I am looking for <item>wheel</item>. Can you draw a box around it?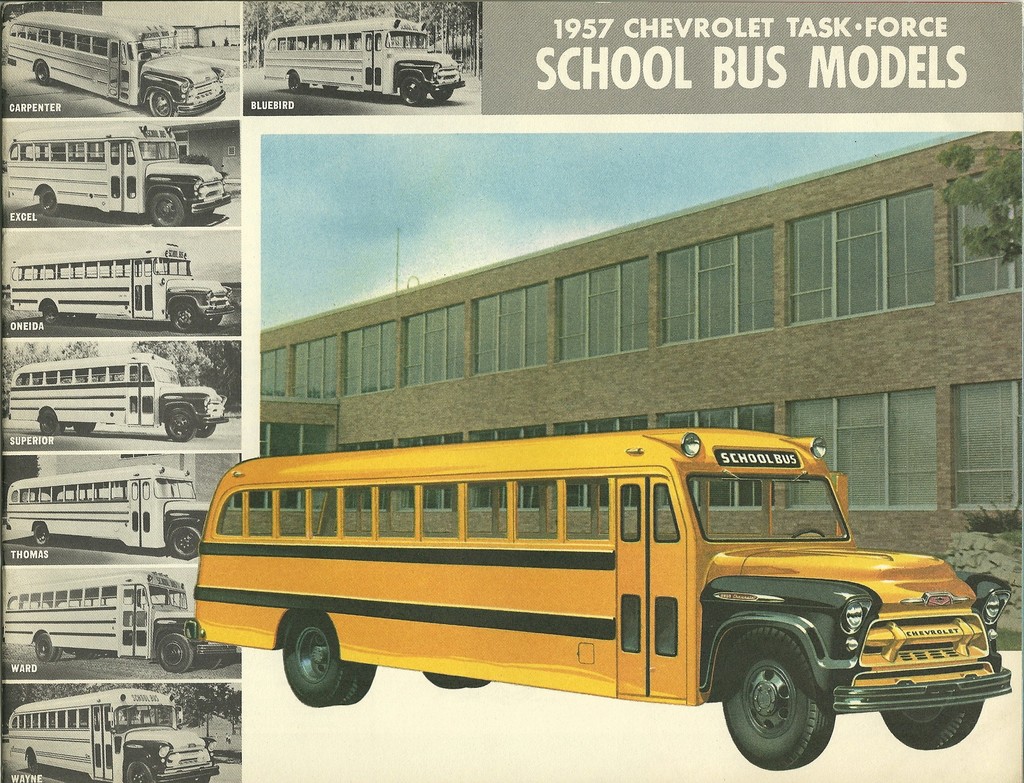
Sure, the bounding box is bbox=[168, 526, 200, 558].
